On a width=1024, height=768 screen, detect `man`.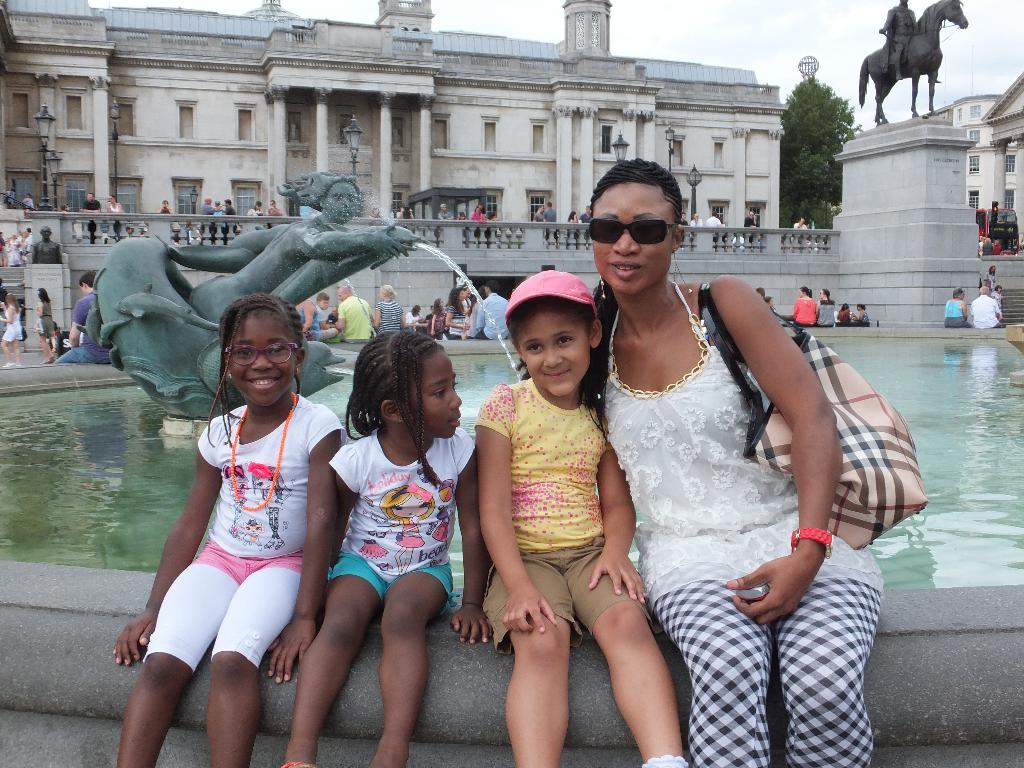
bbox(265, 197, 284, 228).
